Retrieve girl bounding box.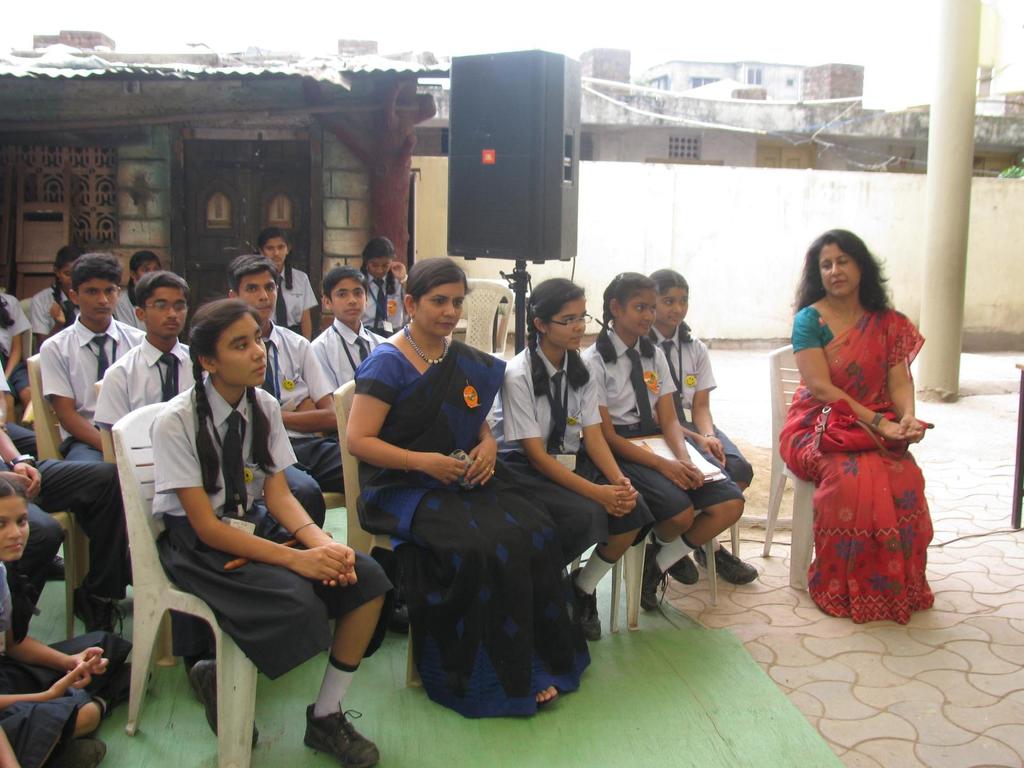
Bounding box: [112, 249, 161, 333].
